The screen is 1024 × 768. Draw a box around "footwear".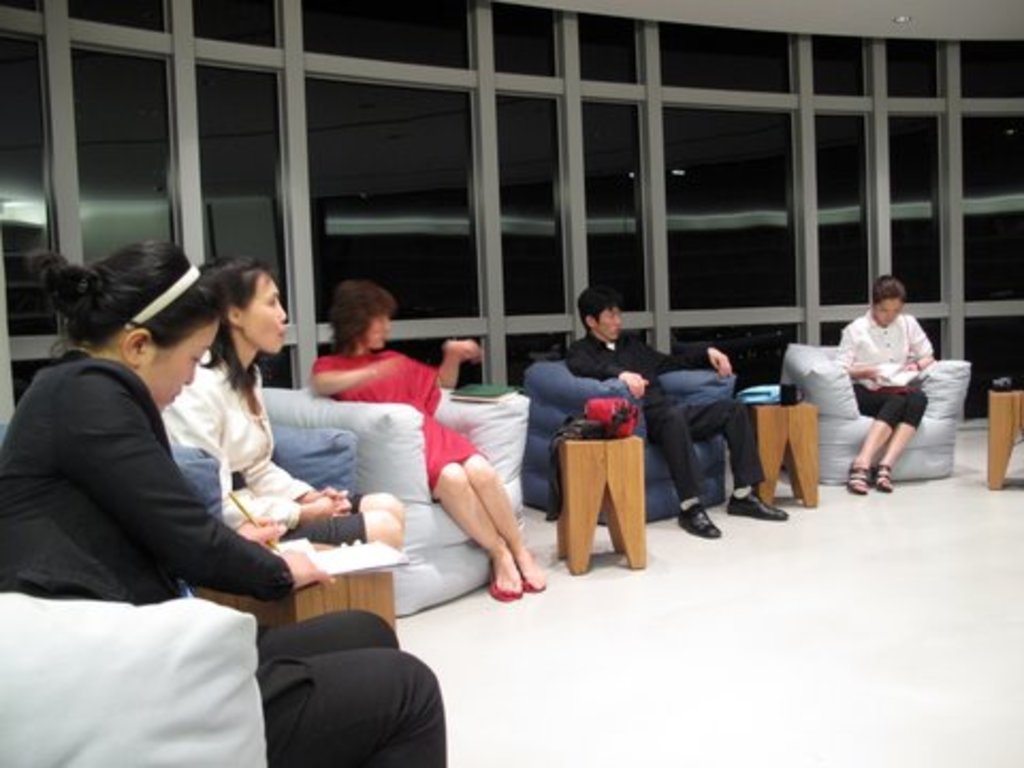
875, 463, 894, 493.
